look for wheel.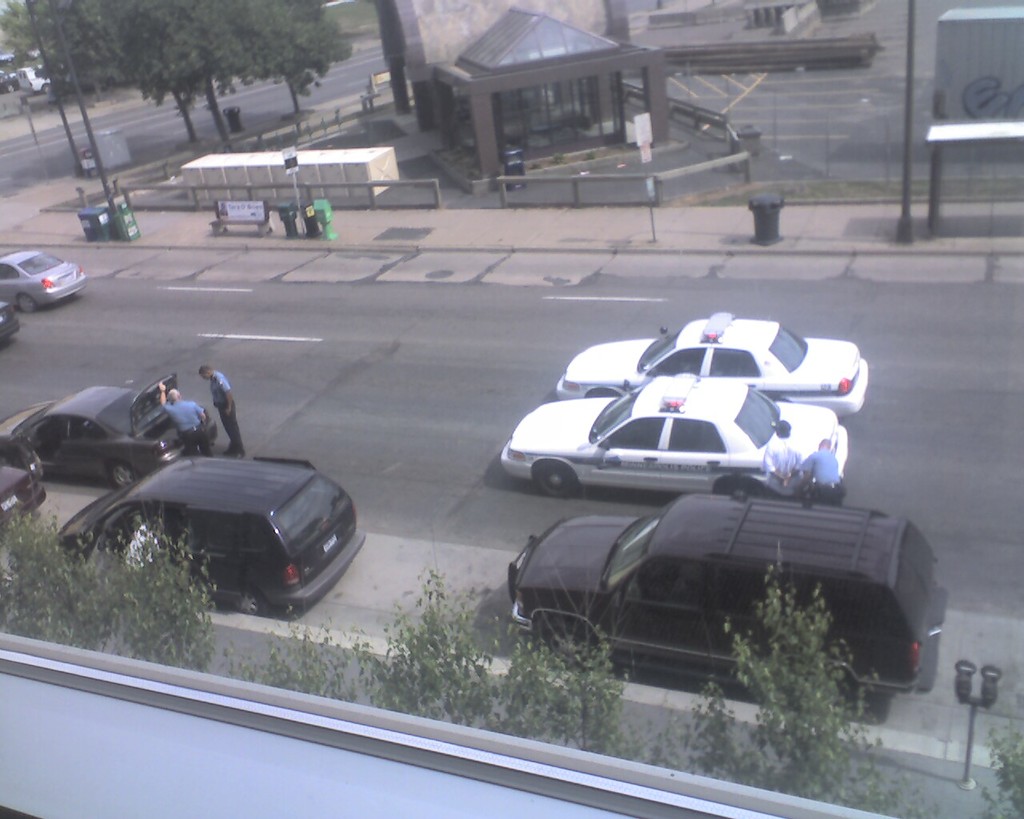
Found: {"left": 720, "top": 483, "right": 770, "bottom": 501}.
